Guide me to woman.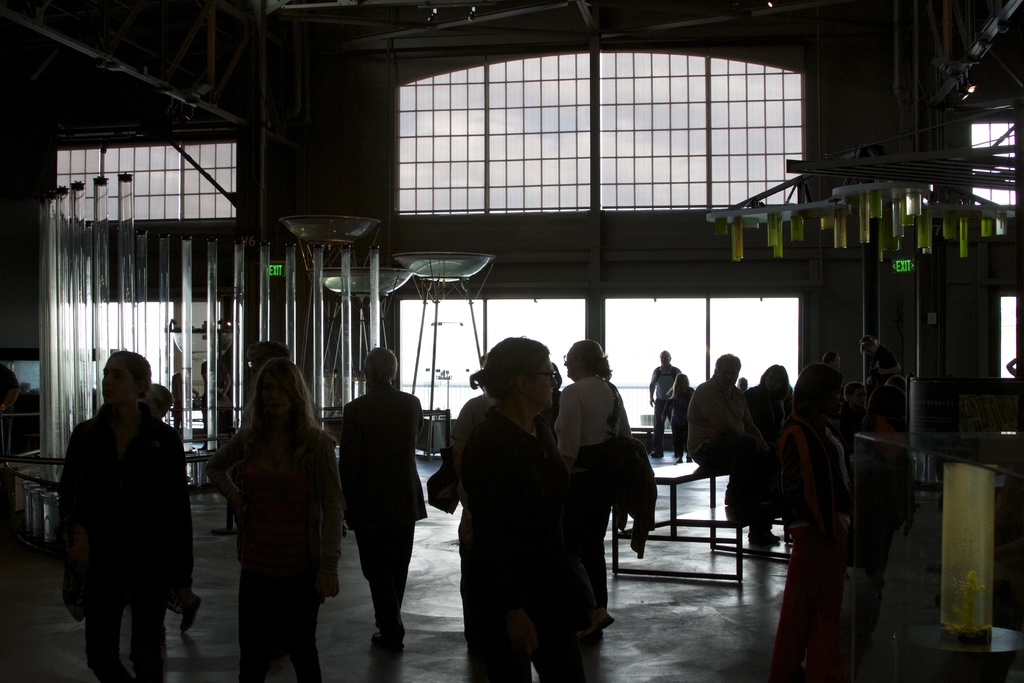
Guidance: pyautogui.locateOnScreen(413, 336, 604, 682).
